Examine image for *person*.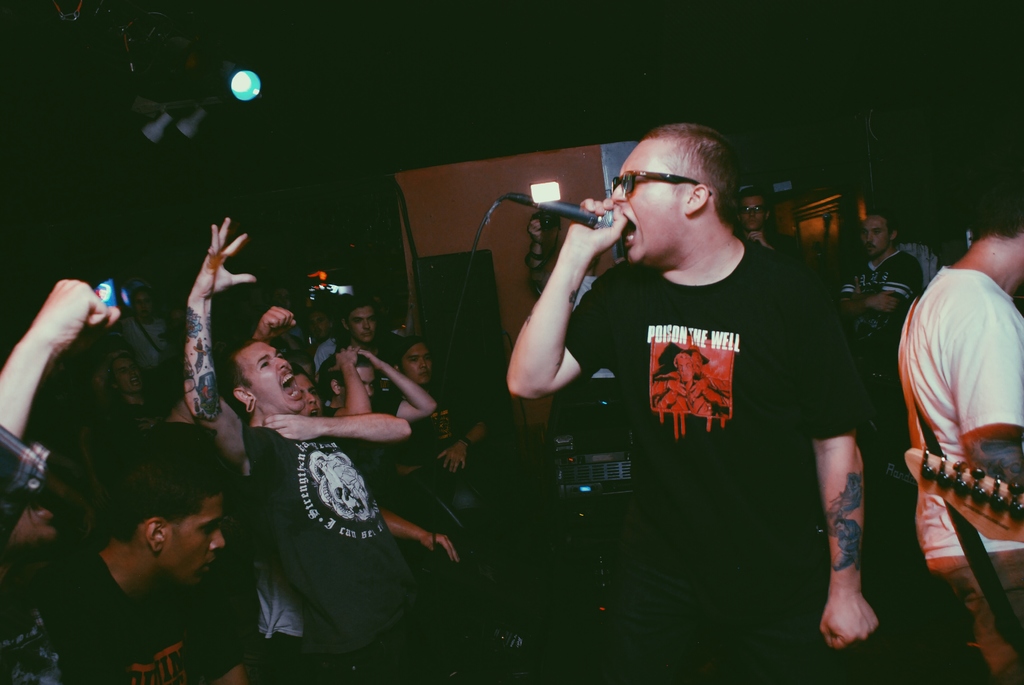
Examination result: (left=59, top=421, right=250, bottom=684).
